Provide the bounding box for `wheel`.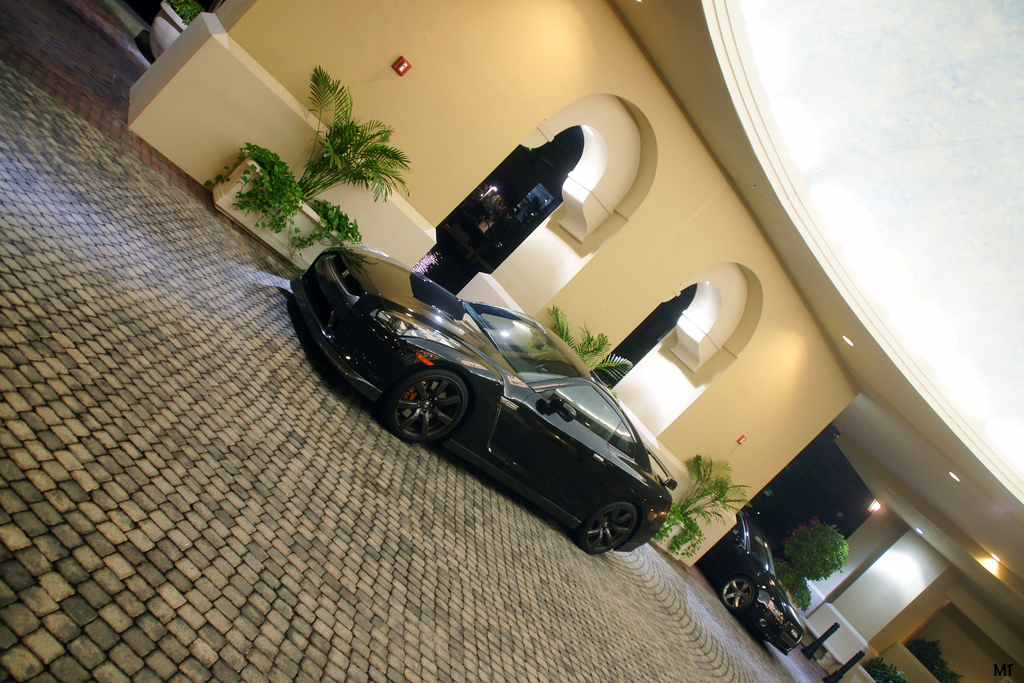
{"x1": 575, "y1": 500, "x2": 638, "y2": 555}.
